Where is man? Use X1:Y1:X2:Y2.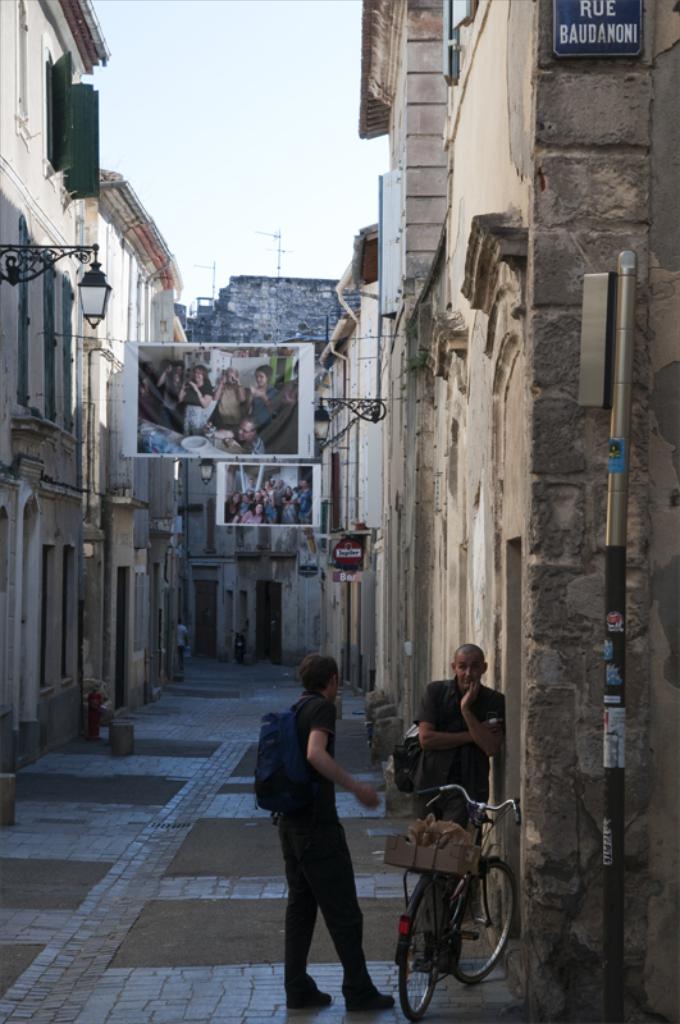
156:361:183:430.
